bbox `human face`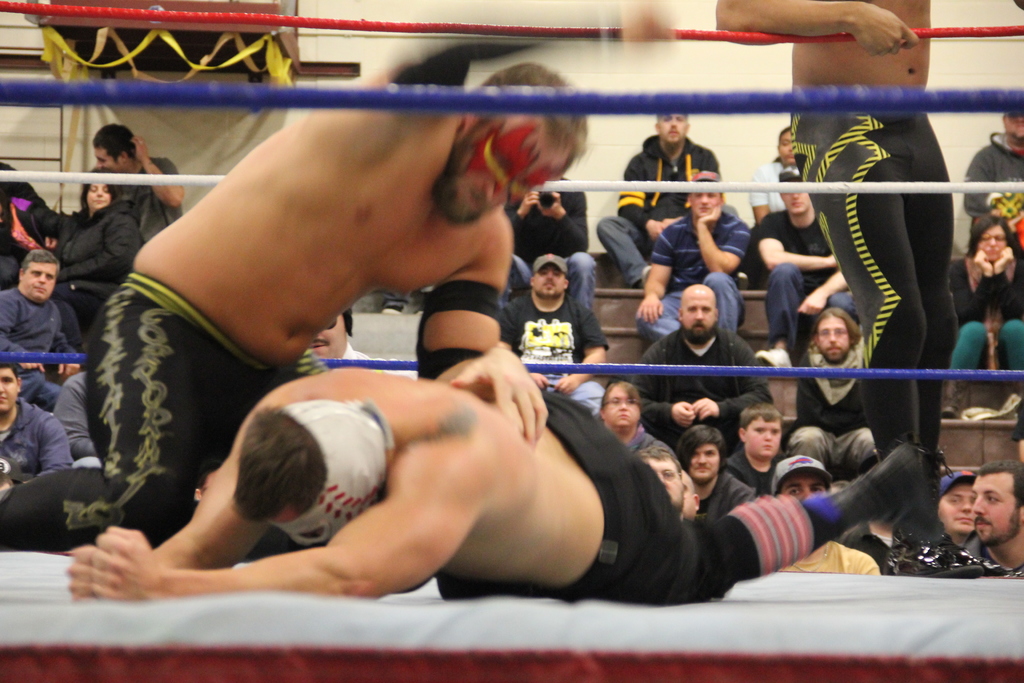
crop(780, 129, 796, 165)
